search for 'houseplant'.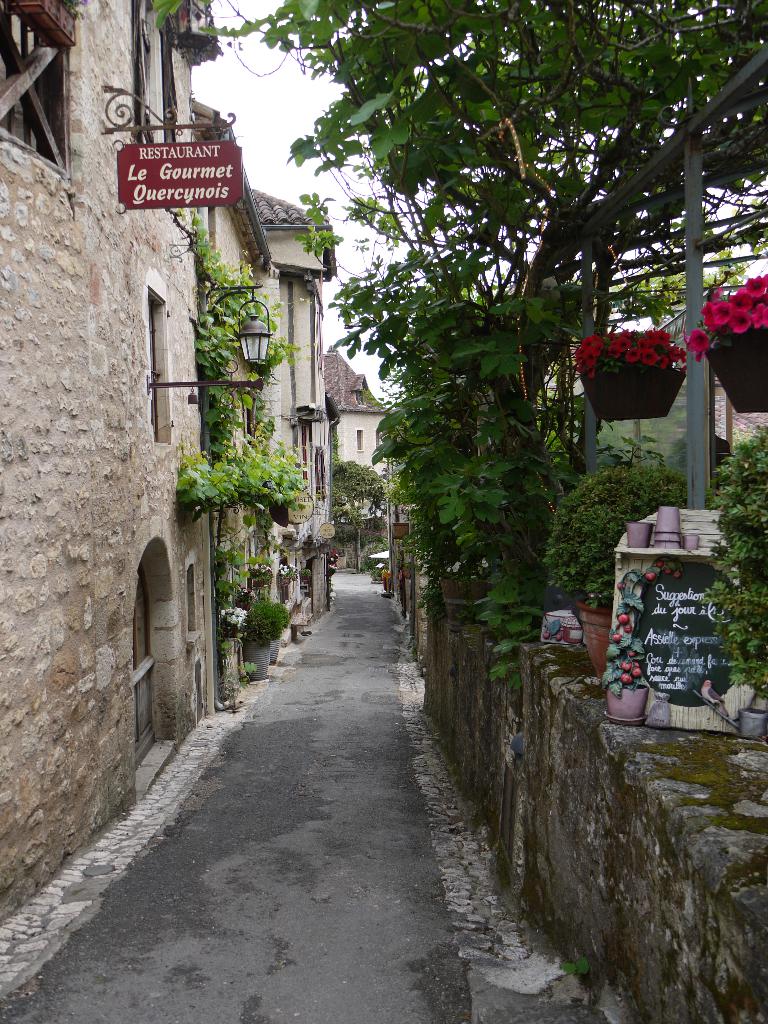
Found at Rect(250, 560, 280, 588).
